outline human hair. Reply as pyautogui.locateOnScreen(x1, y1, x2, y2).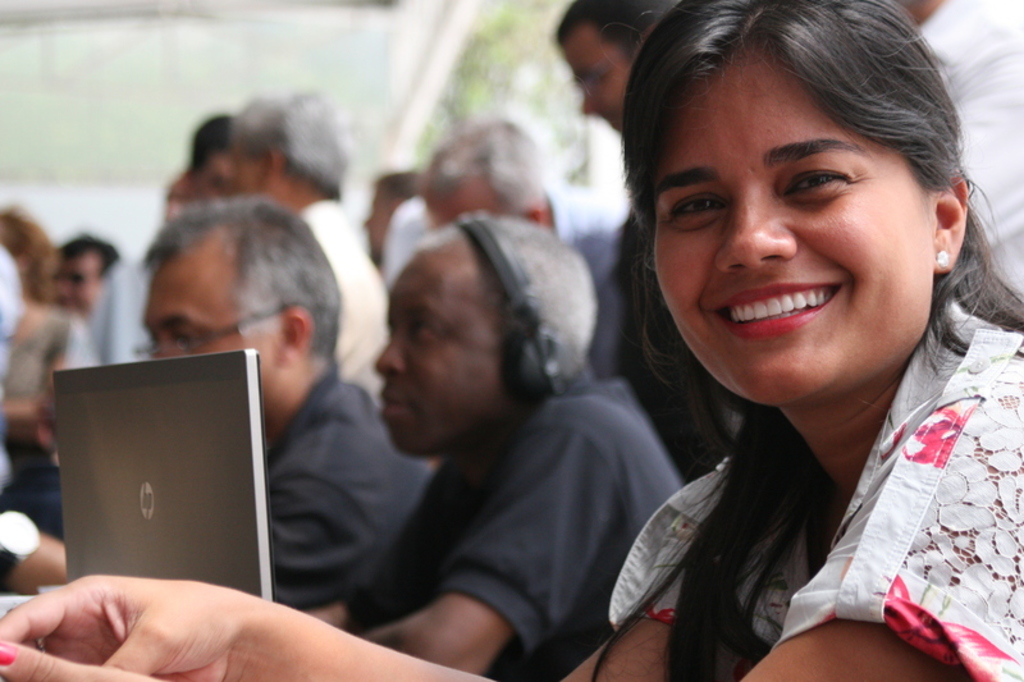
pyautogui.locateOnScreen(435, 219, 598, 385).
